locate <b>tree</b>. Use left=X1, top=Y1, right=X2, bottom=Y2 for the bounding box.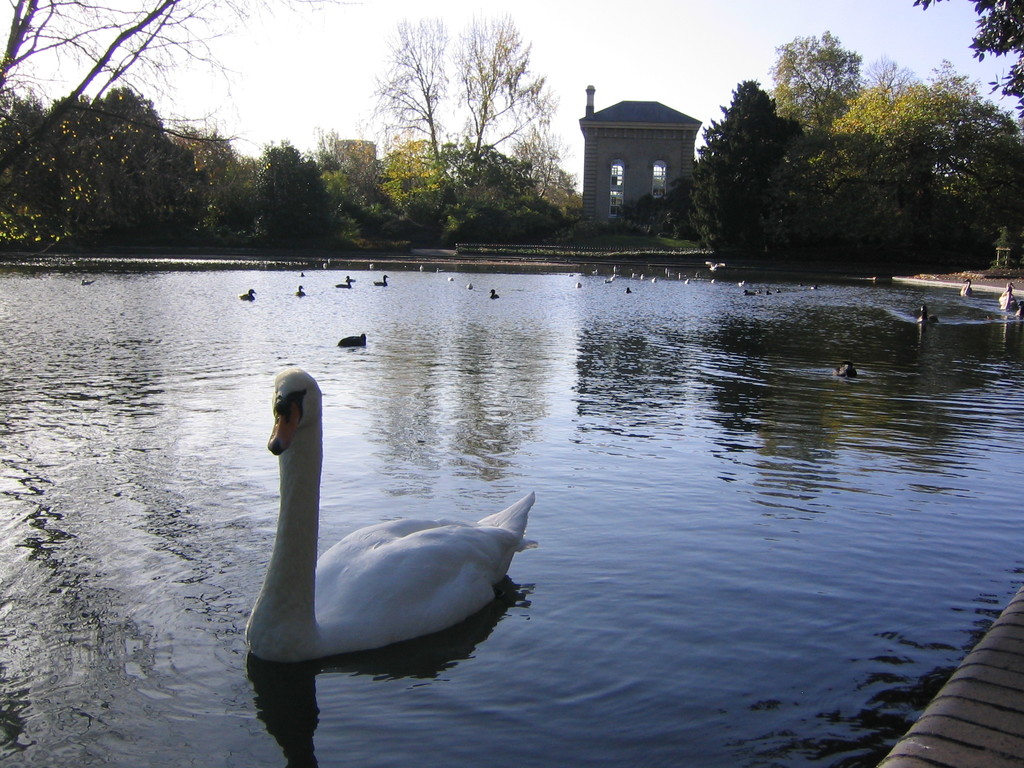
left=0, top=0, right=364, bottom=172.
